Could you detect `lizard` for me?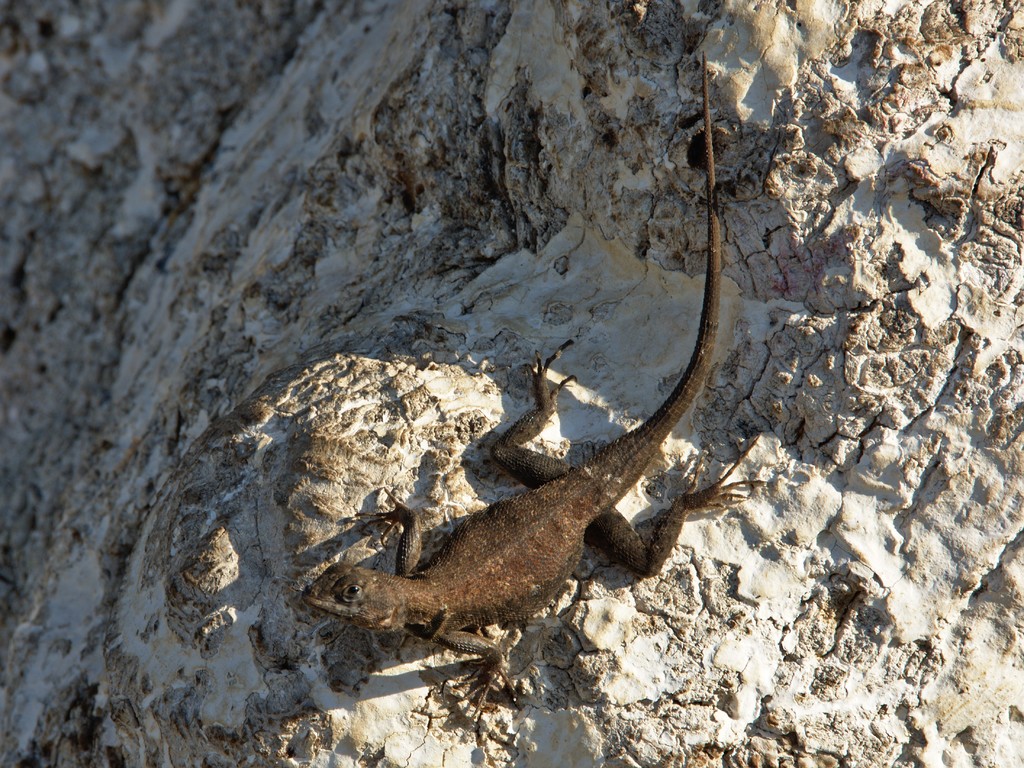
Detection result: (313, 201, 745, 695).
